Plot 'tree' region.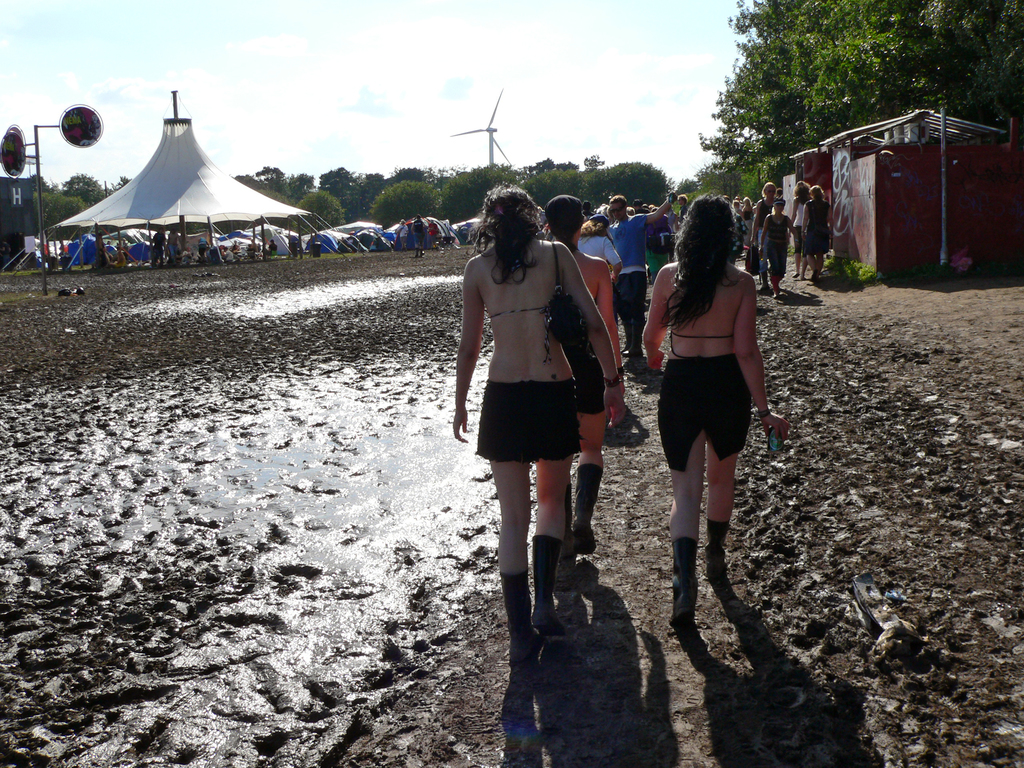
Plotted at box=[703, 0, 1023, 175].
